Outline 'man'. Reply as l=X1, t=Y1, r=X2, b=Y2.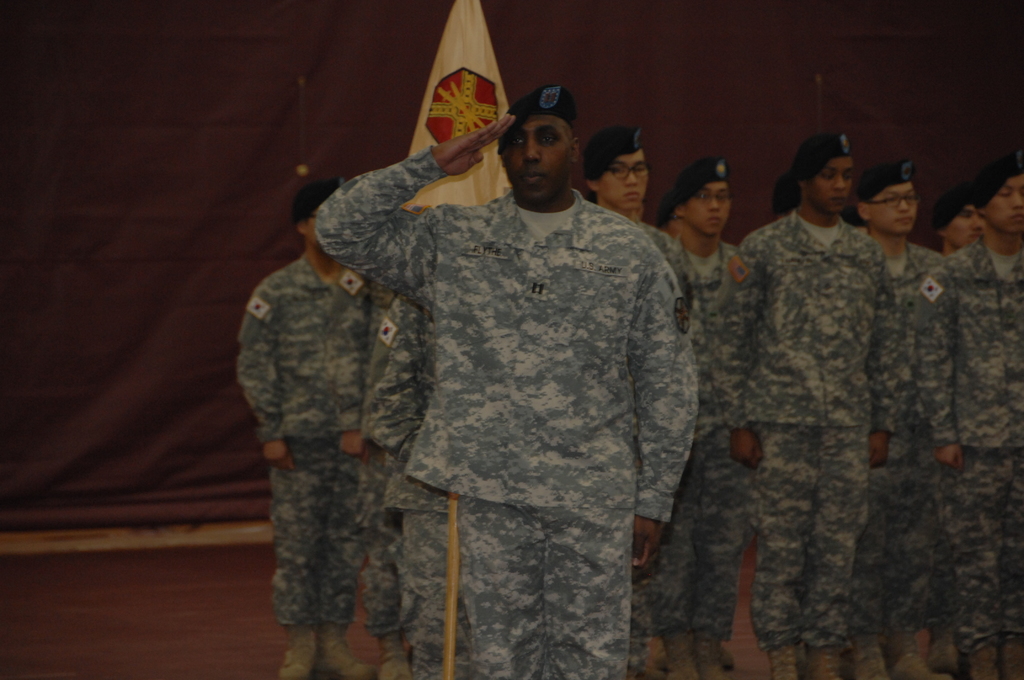
l=236, t=175, r=374, b=679.
